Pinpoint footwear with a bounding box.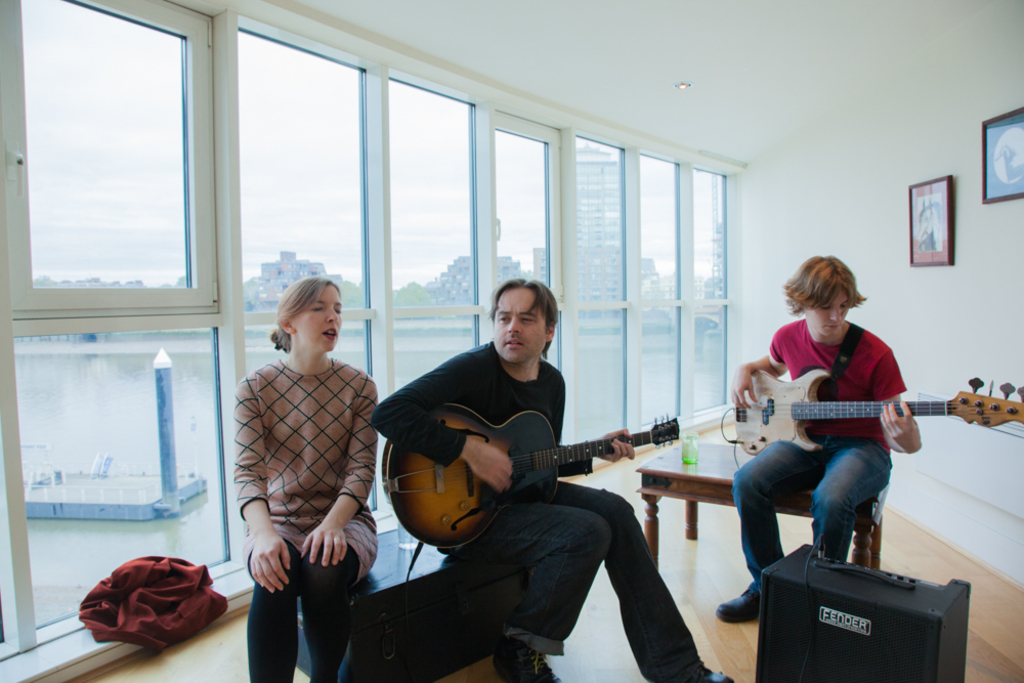
x1=498 y1=636 x2=560 y2=680.
